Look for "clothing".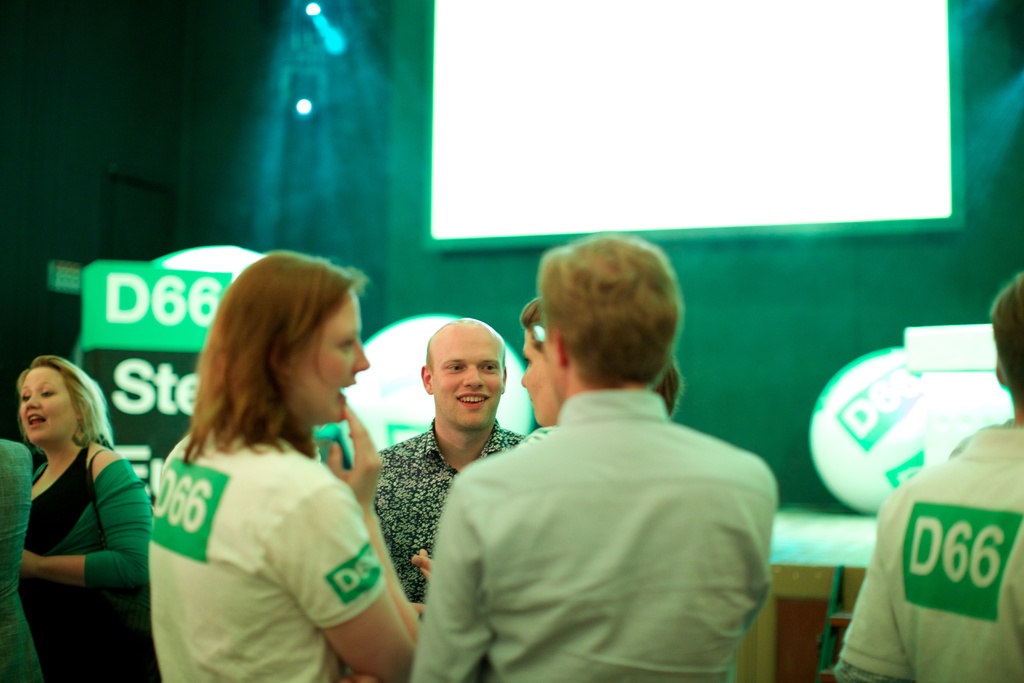
Found: <region>150, 425, 380, 682</region>.
